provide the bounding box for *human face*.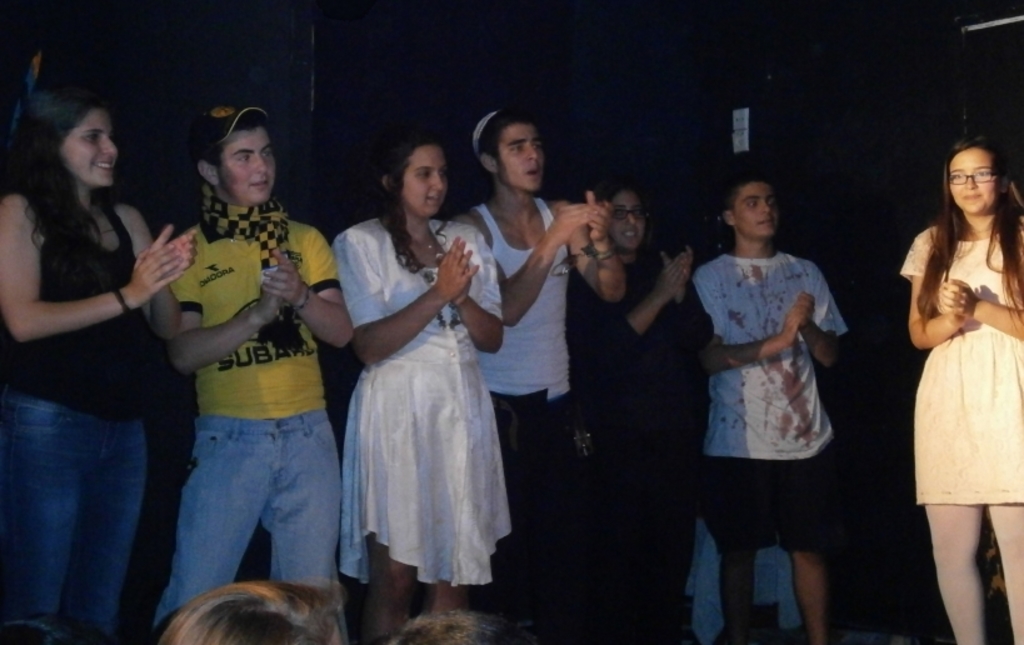
detection(404, 137, 448, 217).
